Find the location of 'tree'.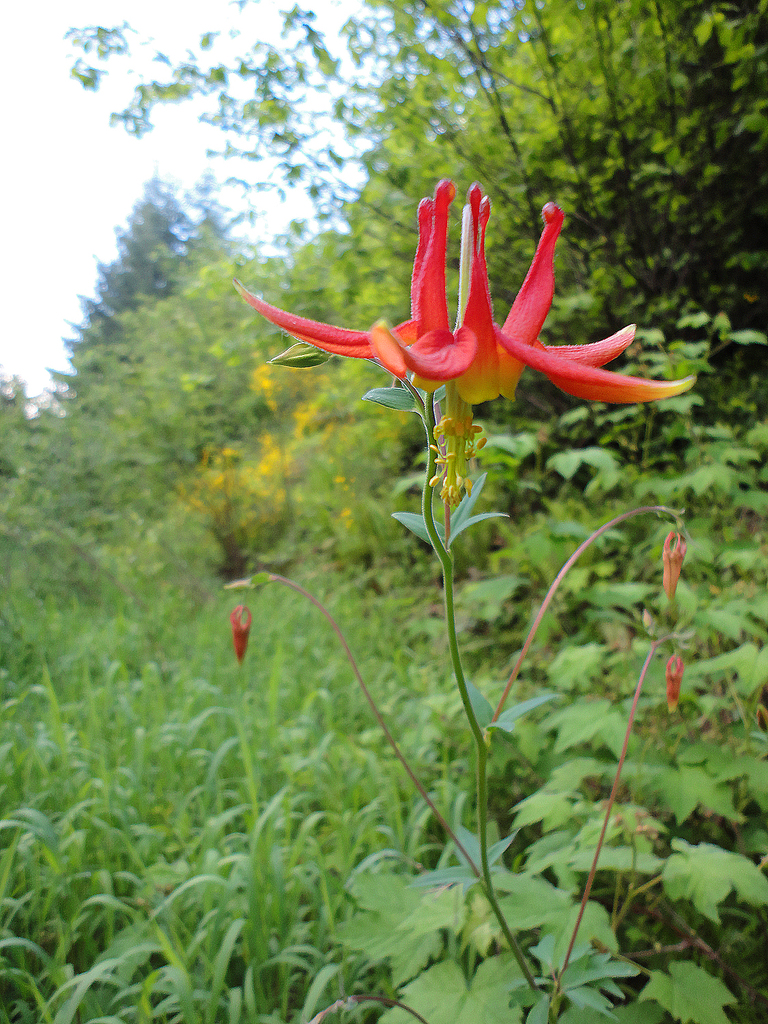
Location: bbox=[70, 0, 767, 425].
